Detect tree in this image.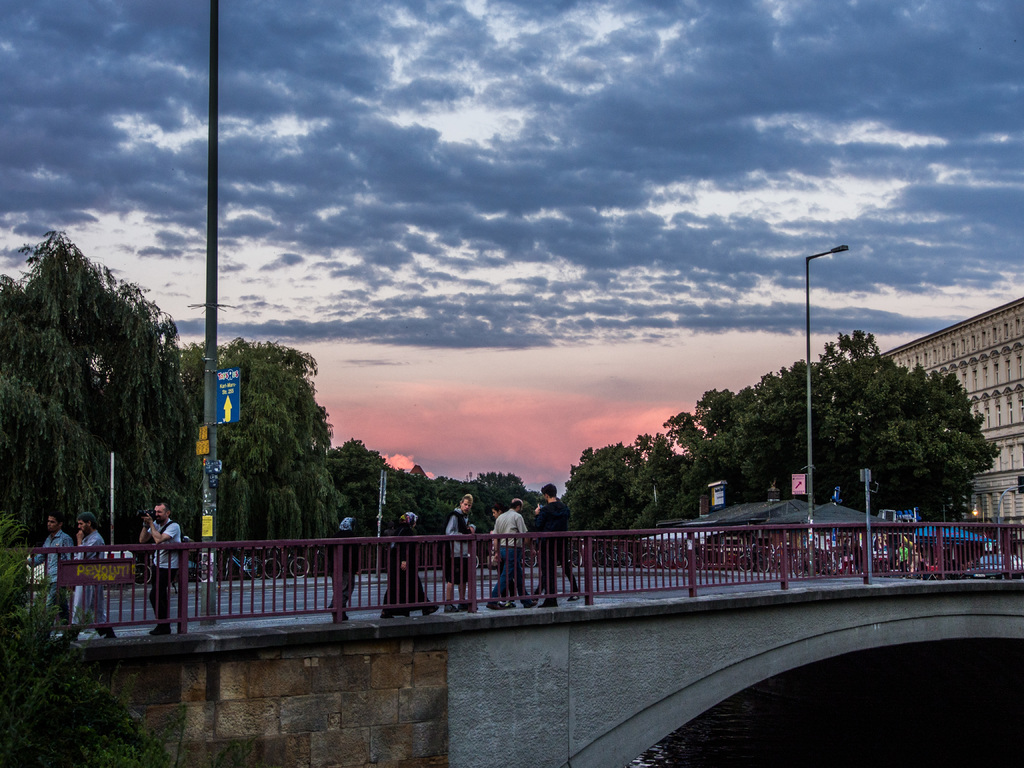
Detection: x1=0 y1=520 x2=172 y2=766.
